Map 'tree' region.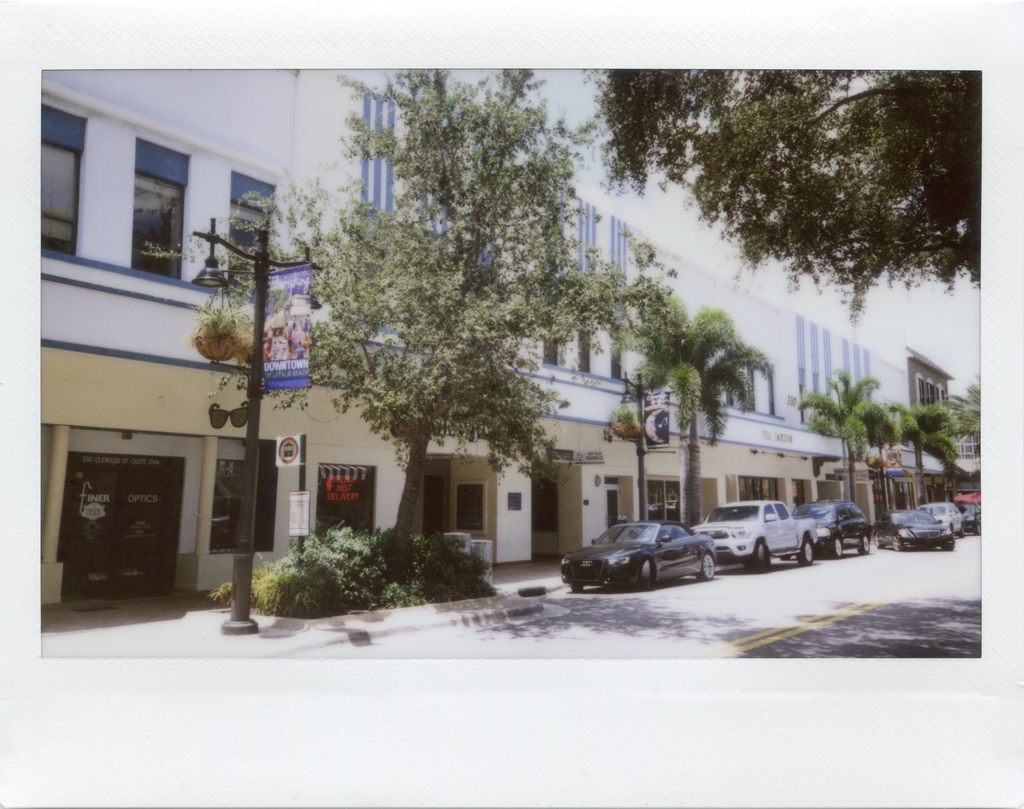
Mapped to 792, 365, 893, 503.
